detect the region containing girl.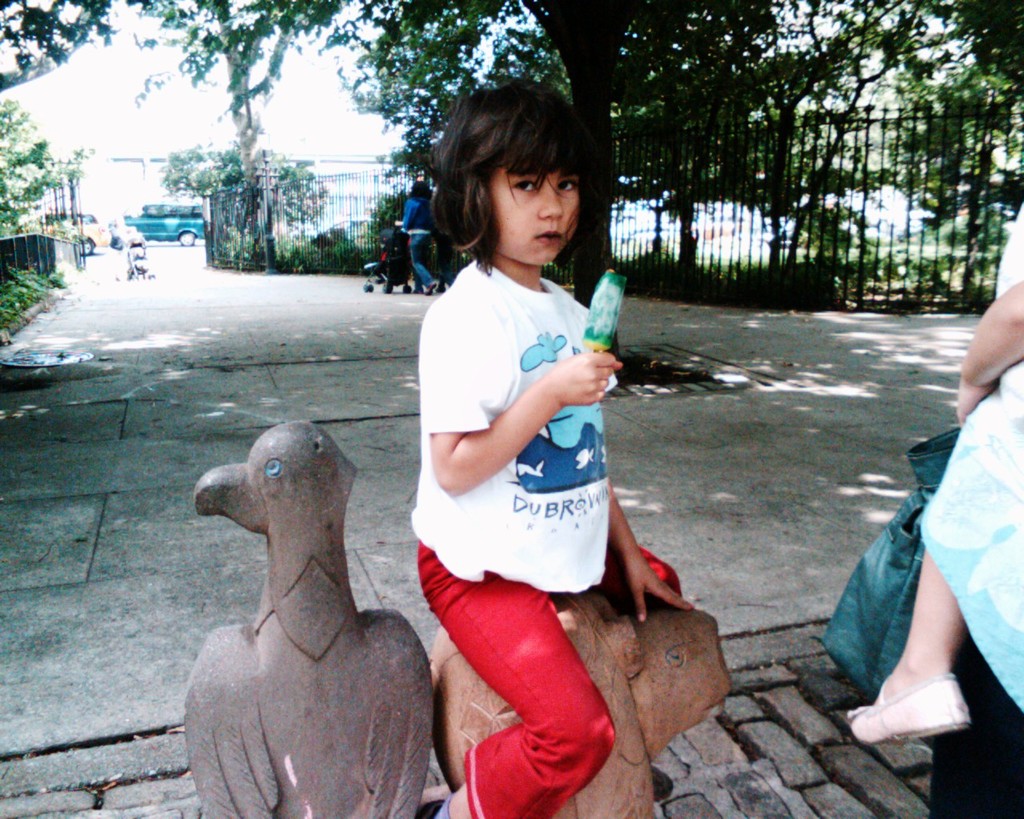
x1=409, y1=79, x2=697, y2=818.
